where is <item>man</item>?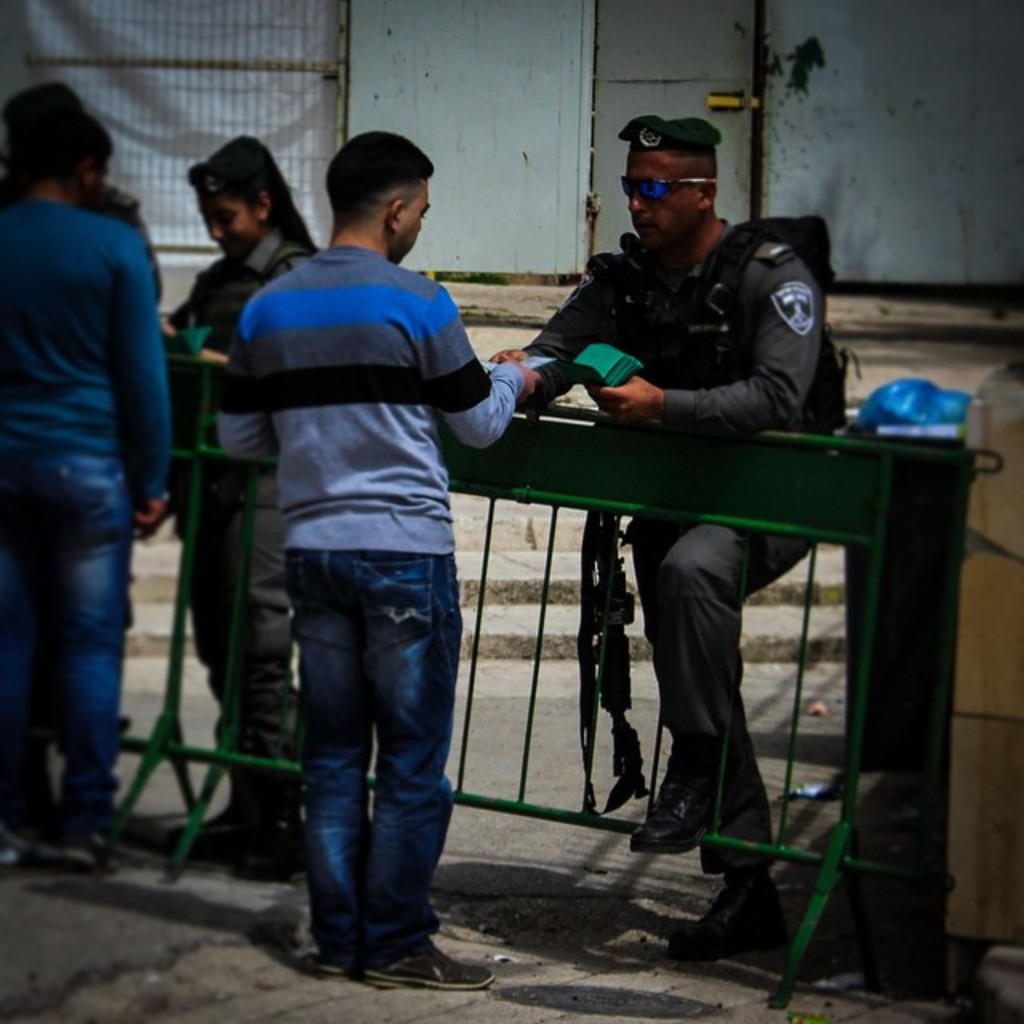
[0, 109, 187, 866].
